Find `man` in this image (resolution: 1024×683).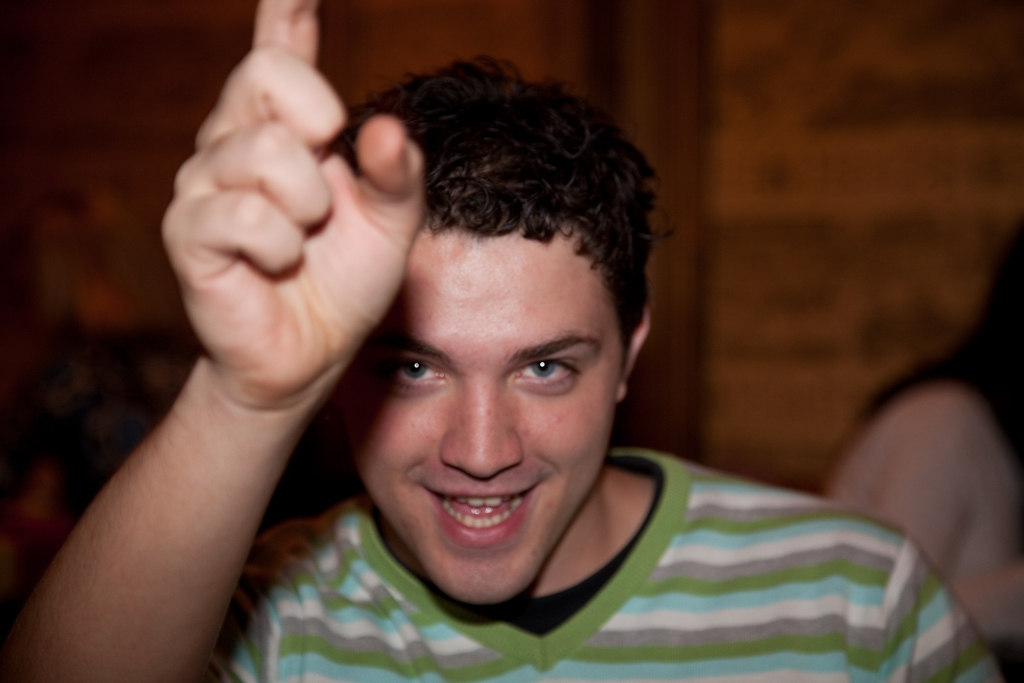
pyautogui.locateOnScreen(0, 0, 1007, 682).
